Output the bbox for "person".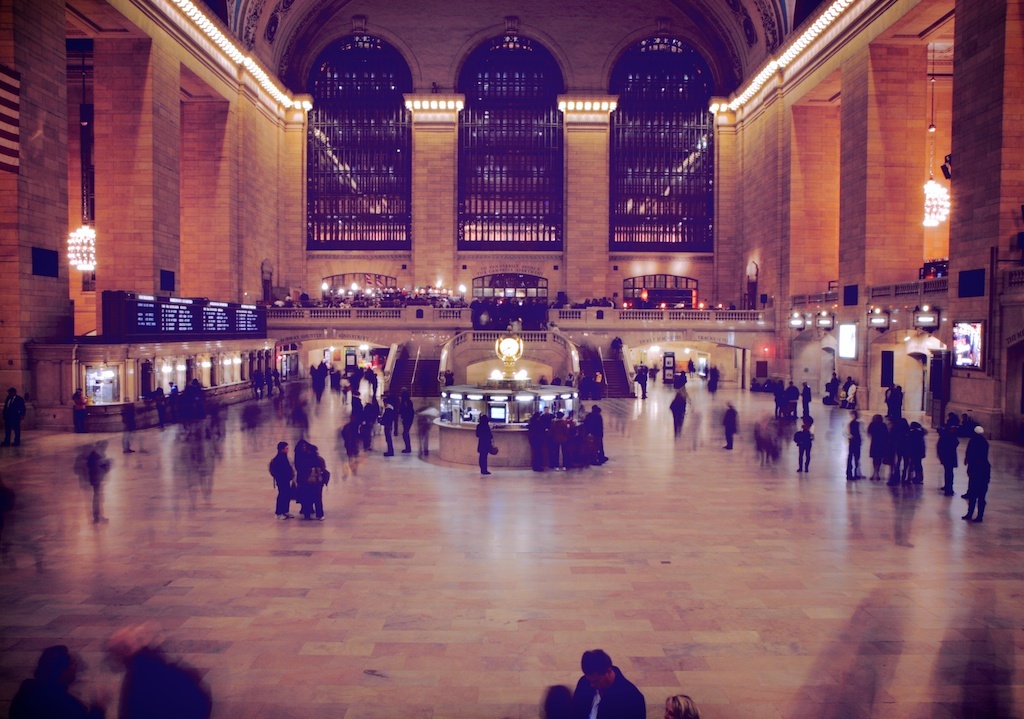
[x1=482, y1=411, x2=493, y2=473].
